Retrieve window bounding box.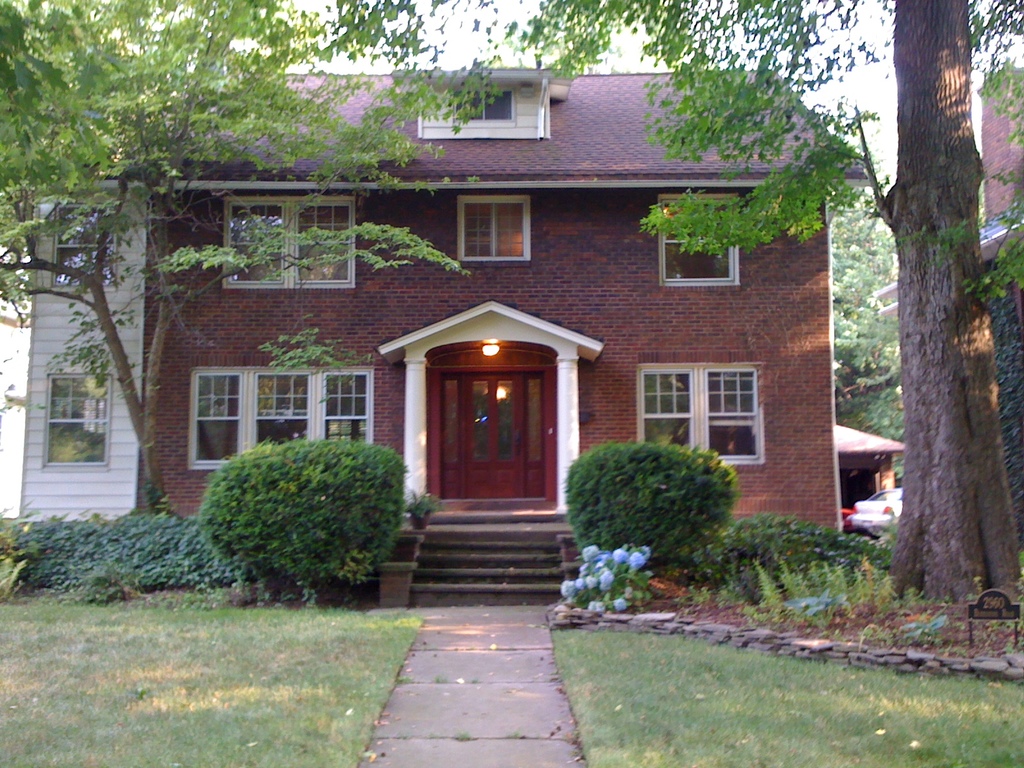
Bounding box: 636/362/765/465.
